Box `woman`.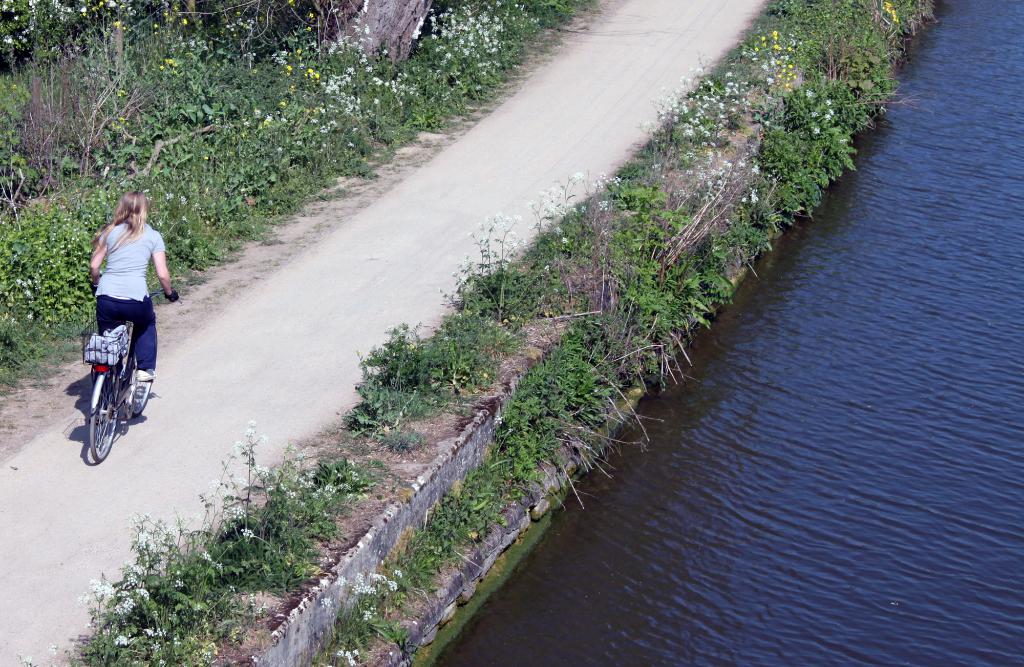
region(74, 185, 168, 452).
